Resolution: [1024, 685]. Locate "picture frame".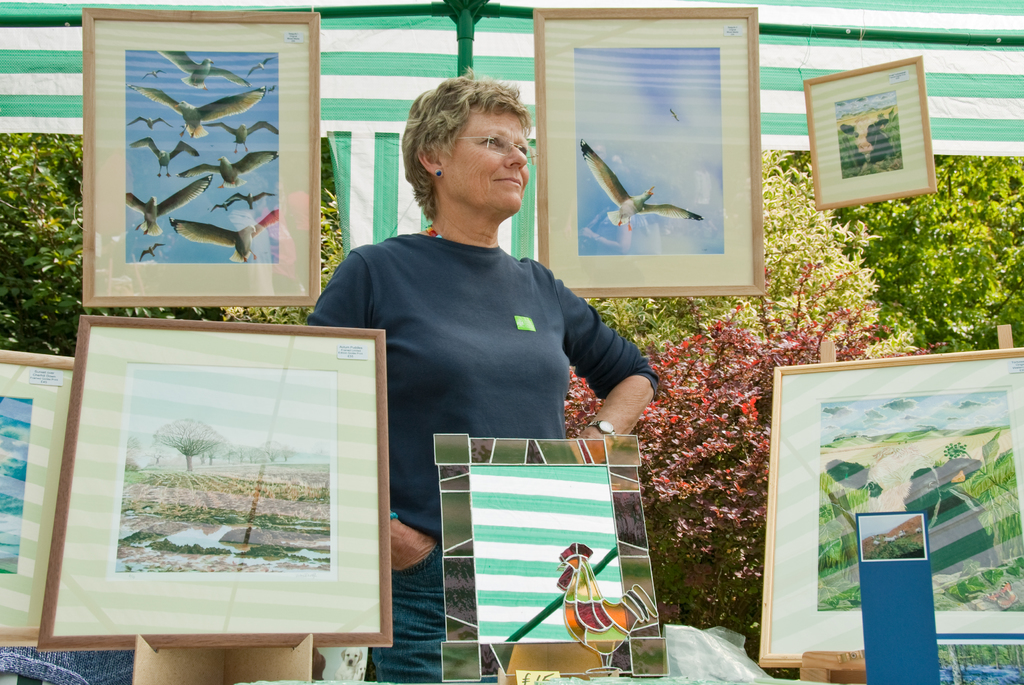
crop(84, 0, 323, 307).
